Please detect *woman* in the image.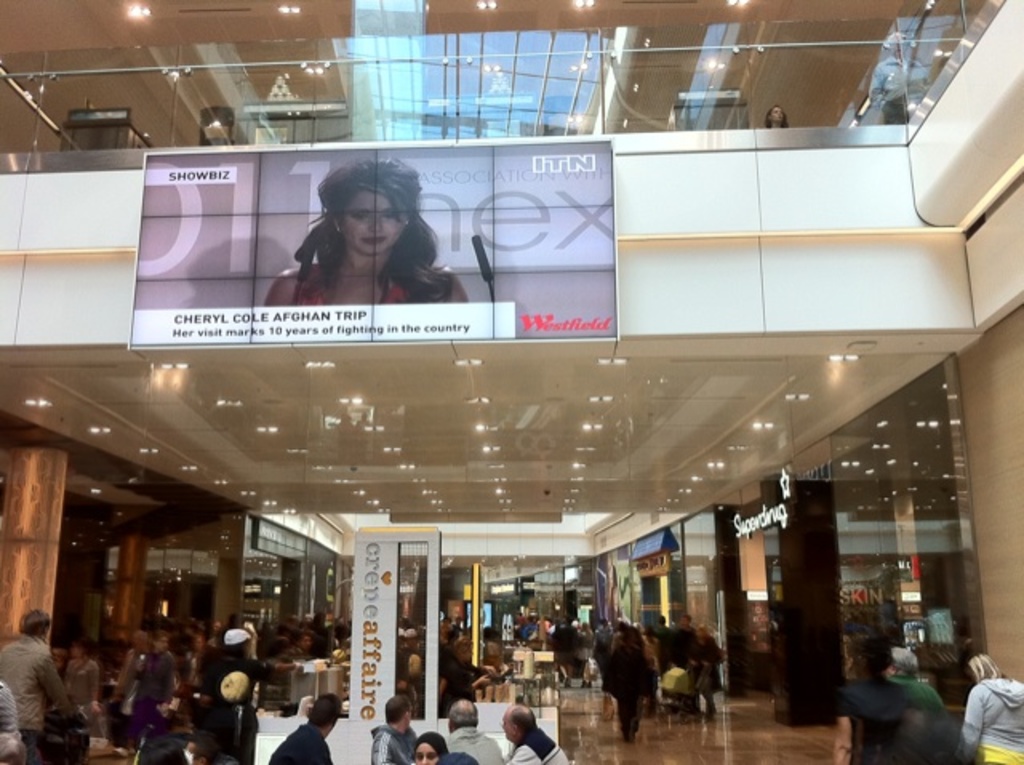
detection(413, 730, 450, 763).
